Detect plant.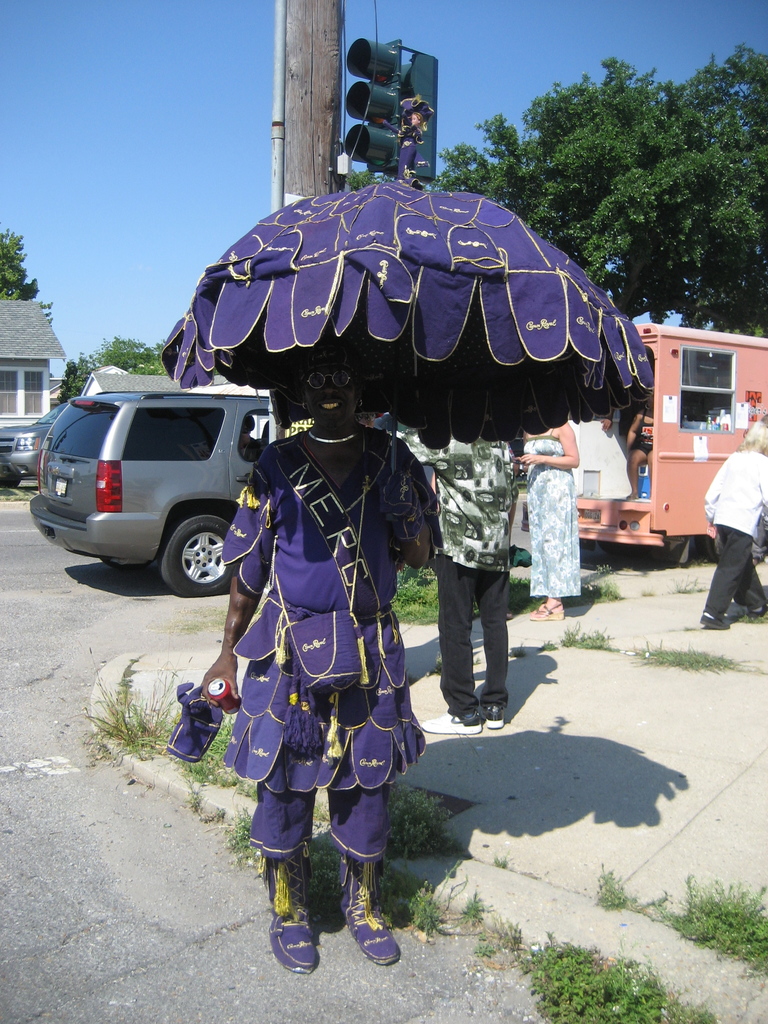
Detected at {"x1": 457, "y1": 889, "x2": 484, "y2": 922}.
